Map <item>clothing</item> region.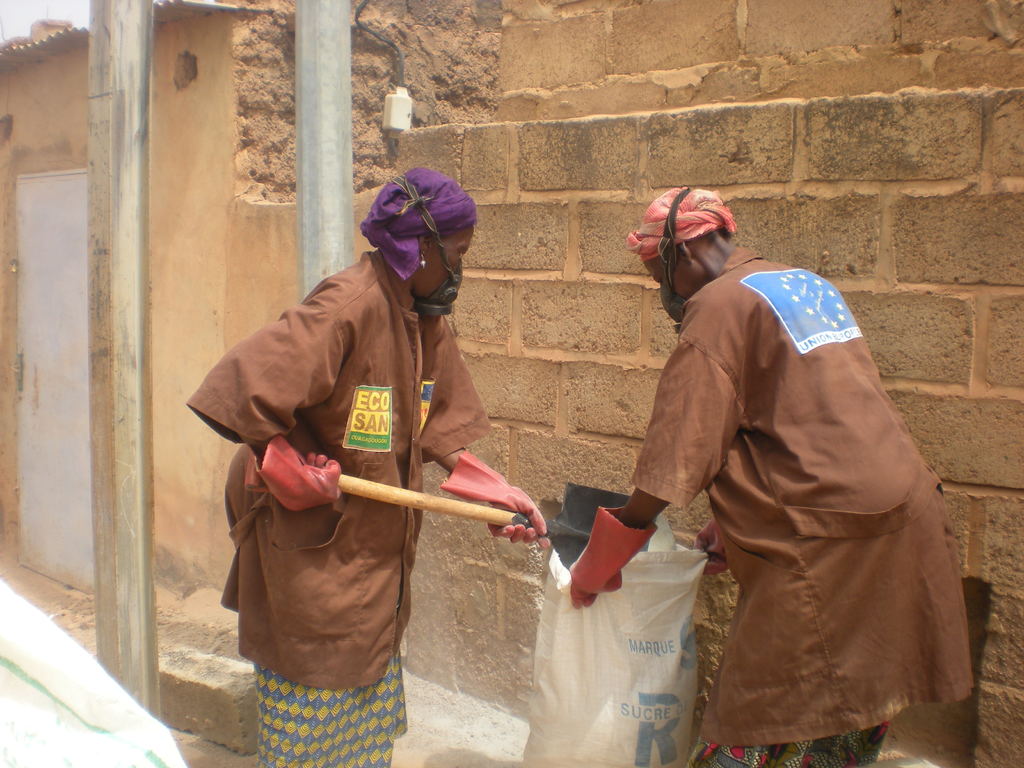
Mapped to x1=627 y1=220 x2=973 y2=767.
